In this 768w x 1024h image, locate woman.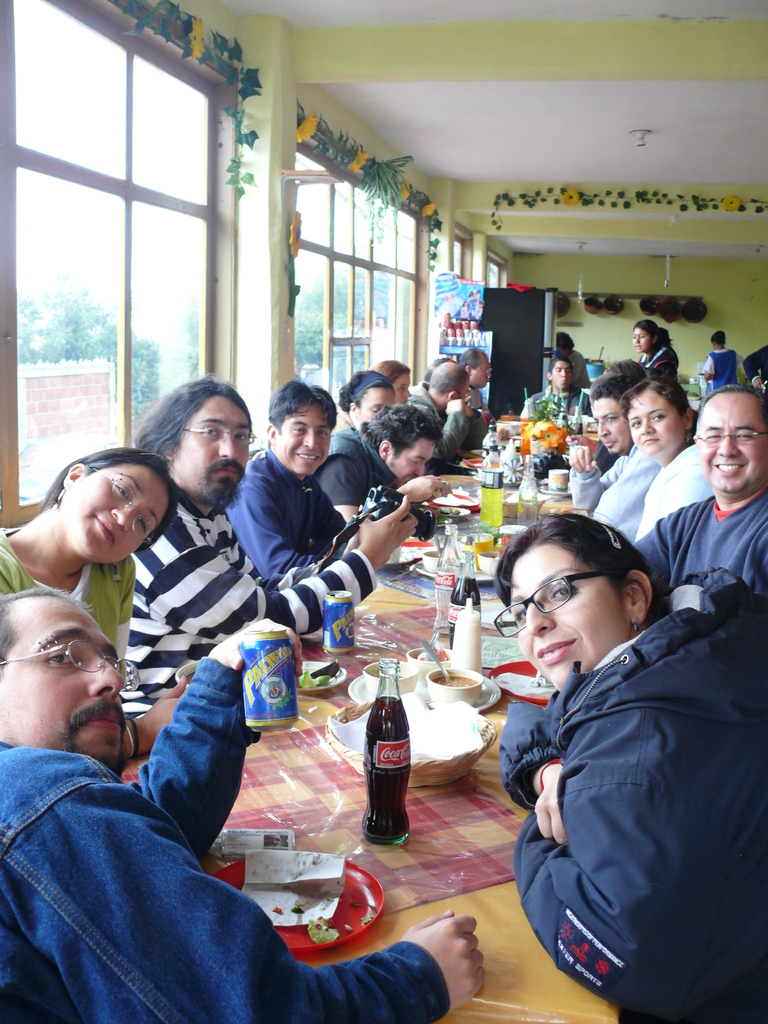
Bounding box: box(371, 360, 410, 404).
